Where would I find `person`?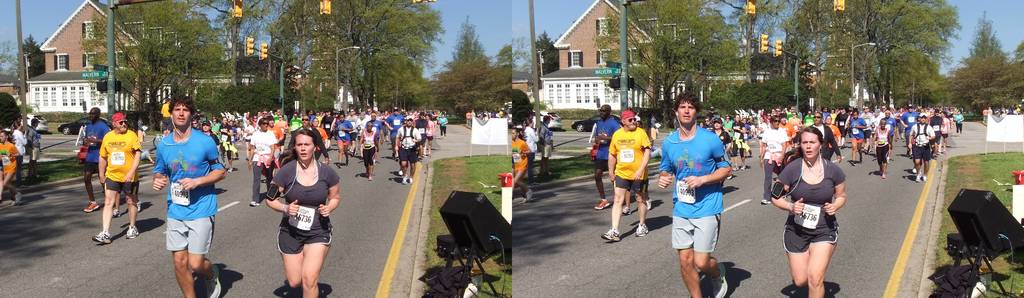
At [x1=672, y1=100, x2=743, y2=292].
